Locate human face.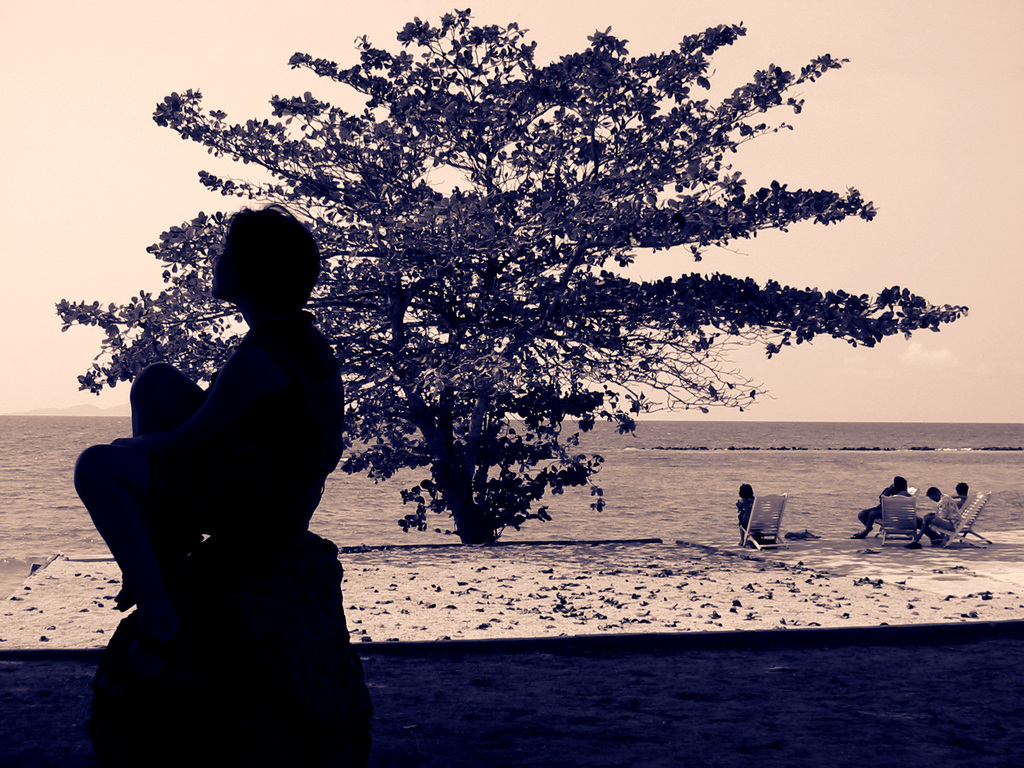
Bounding box: x1=209 y1=216 x2=250 y2=297.
